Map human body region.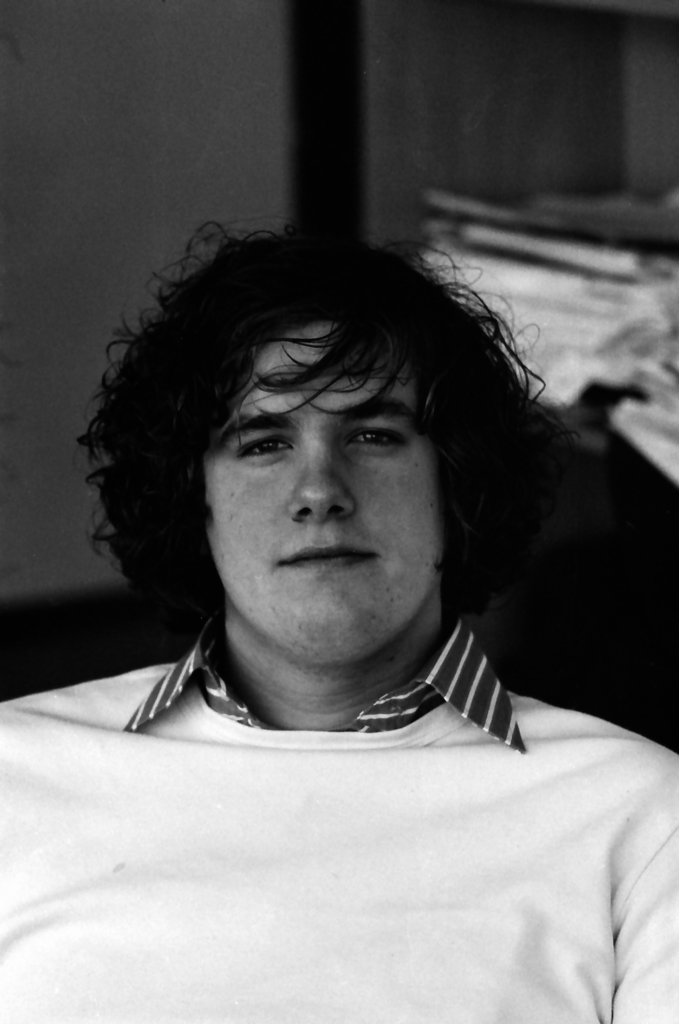
Mapped to detection(1, 217, 678, 1021).
